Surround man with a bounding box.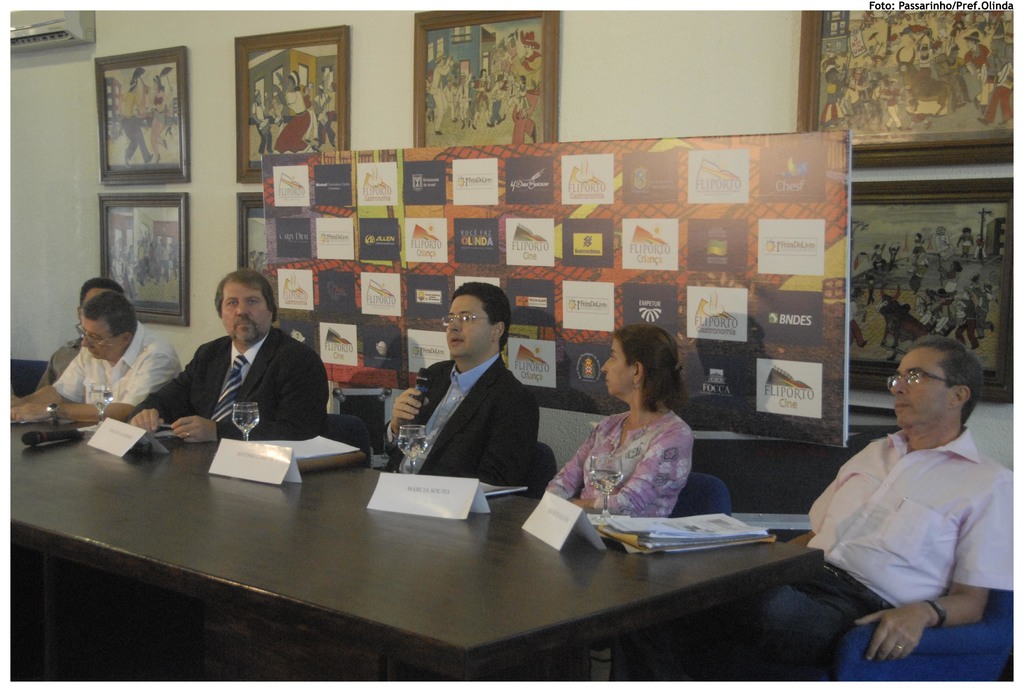
(745,337,1018,682).
